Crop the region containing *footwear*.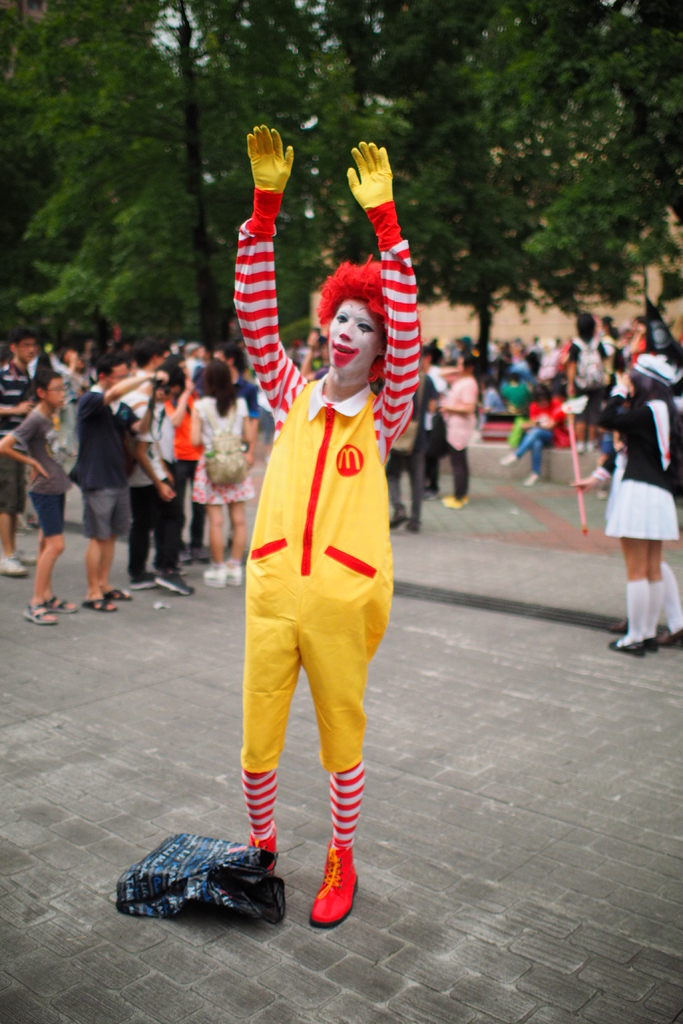
Crop region: detection(106, 589, 132, 603).
